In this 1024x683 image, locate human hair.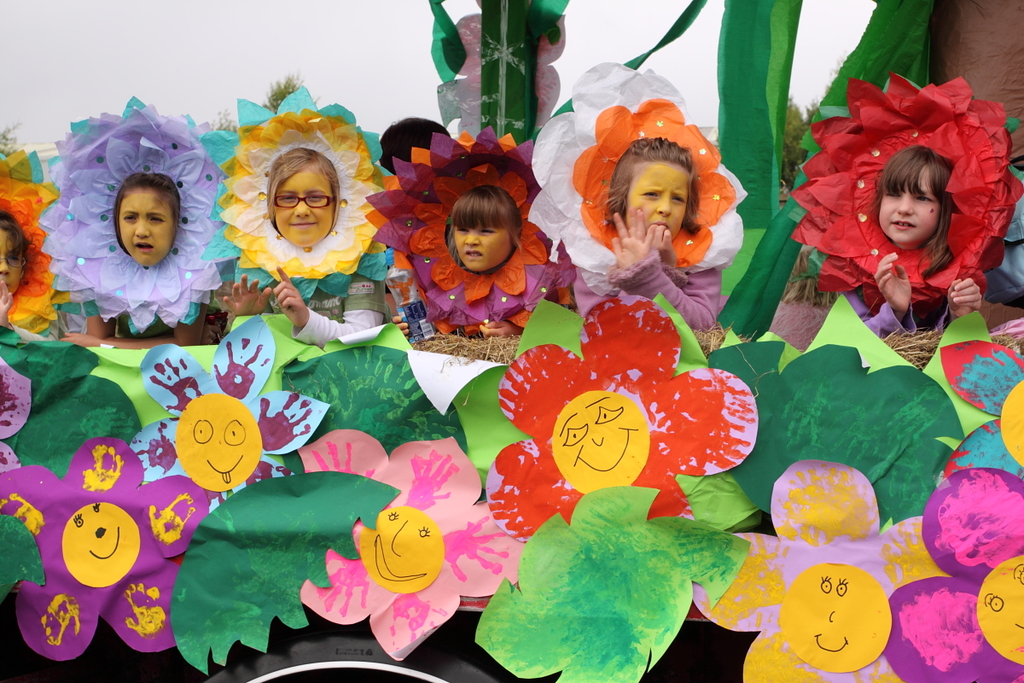
Bounding box: <box>876,144,960,281</box>.
